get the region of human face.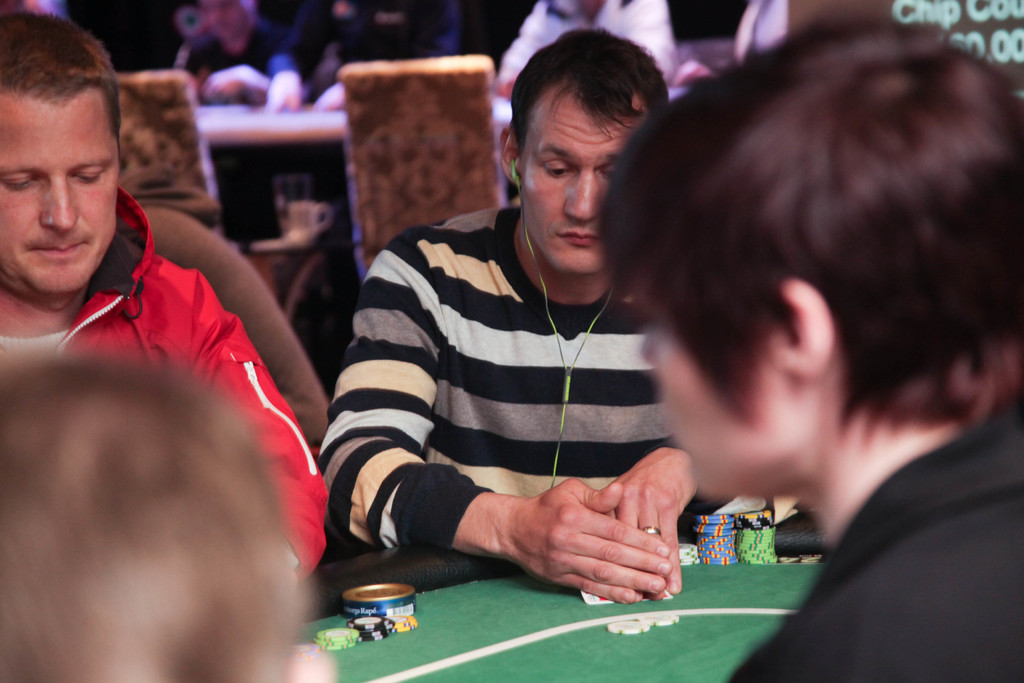
crop(522, 94, 652, 272).
